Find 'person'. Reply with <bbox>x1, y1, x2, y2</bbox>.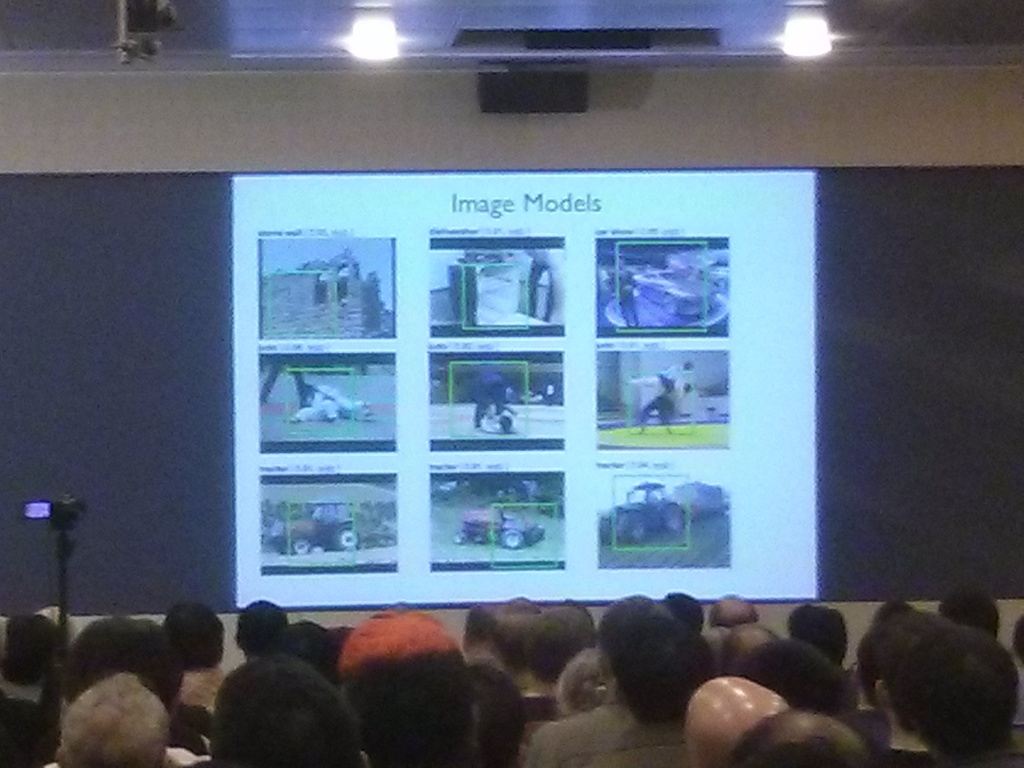
<bbox>60, 616, 192, 733</bbox>.
